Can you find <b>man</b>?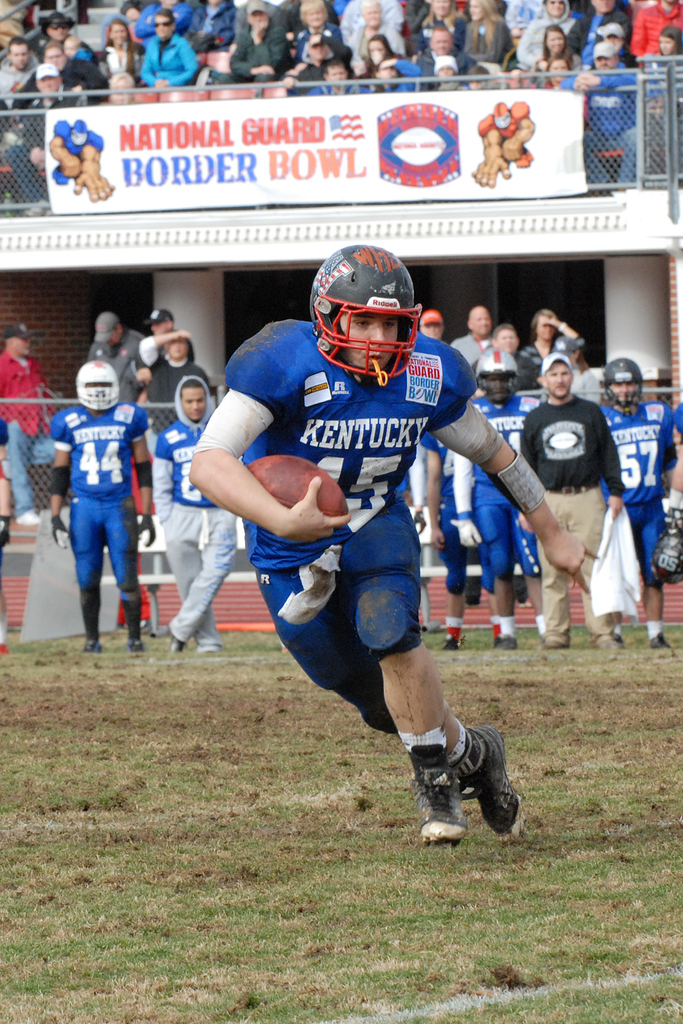
Yes, bounding box: 0,37,38,132.
